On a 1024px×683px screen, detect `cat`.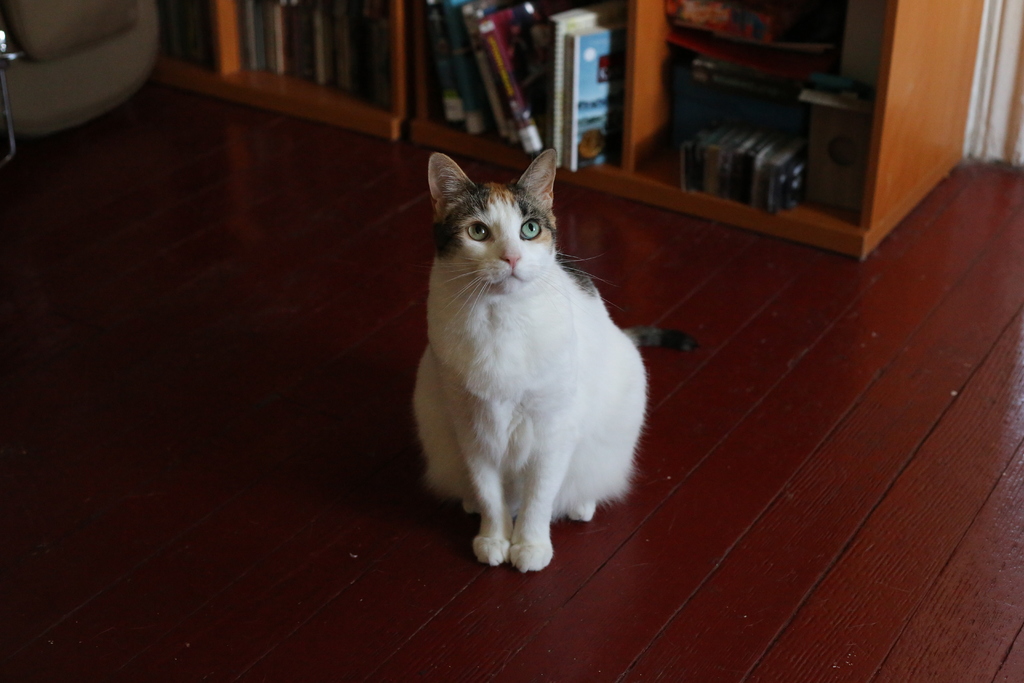
detection(419, 147, 650, 586).
